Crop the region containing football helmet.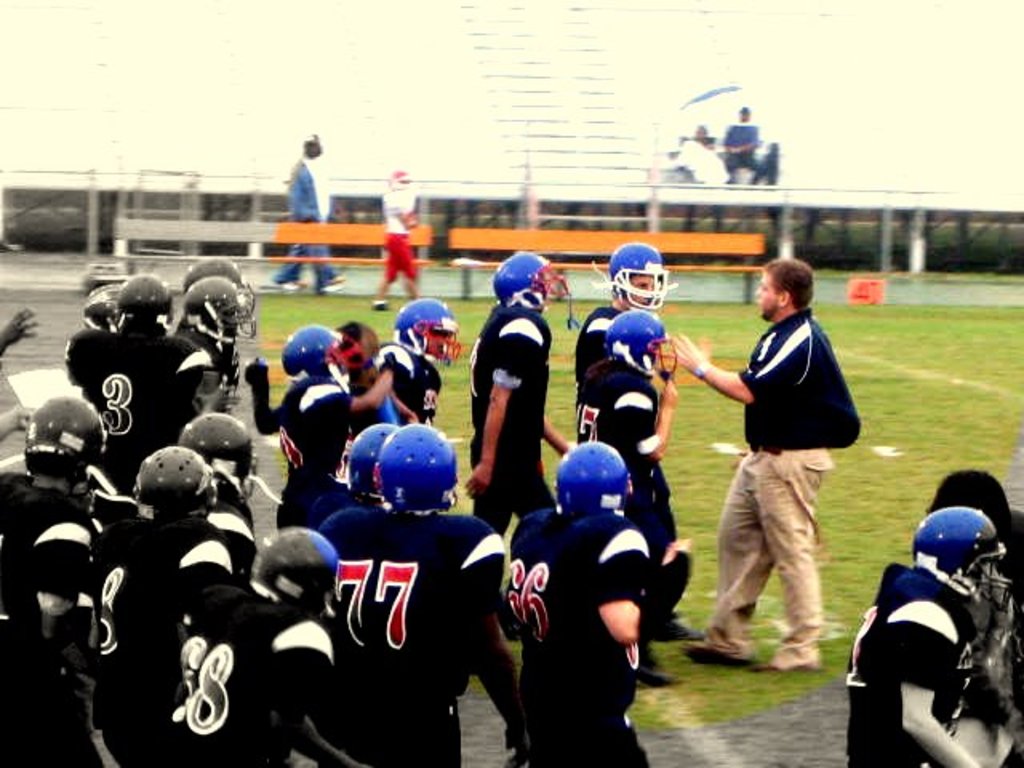
Crop region: 283, 323, 368, 381.
